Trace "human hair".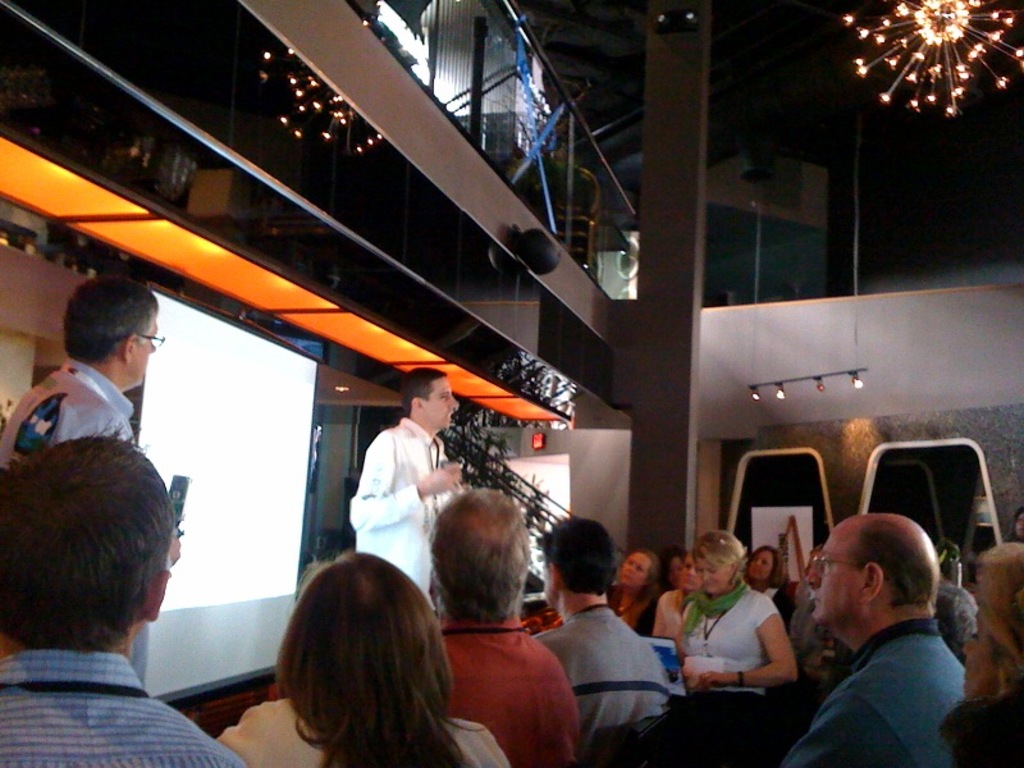
Traced to {"x1": 0, "y1": 417, "x2": 177, "y2": 655}.
